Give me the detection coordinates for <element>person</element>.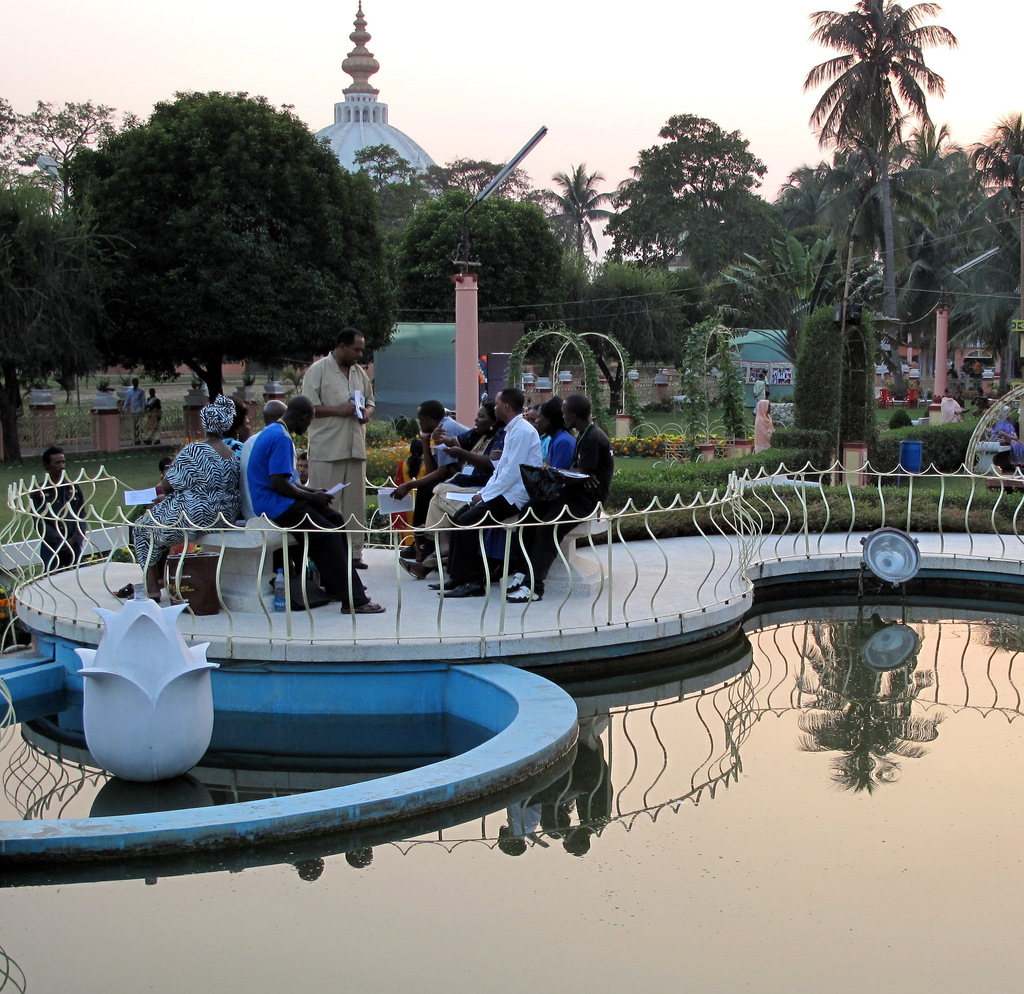
[left=530, top=413, right=574, bottom=488].
